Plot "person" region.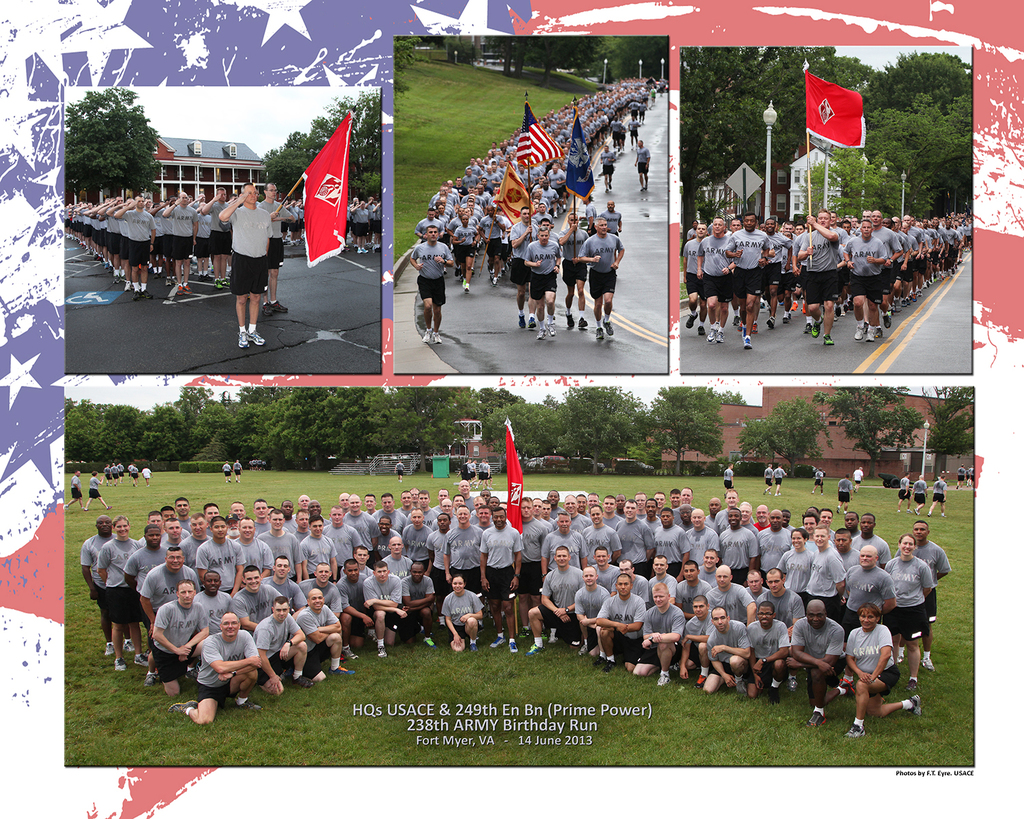
Plotted at 229,516,275,578.
